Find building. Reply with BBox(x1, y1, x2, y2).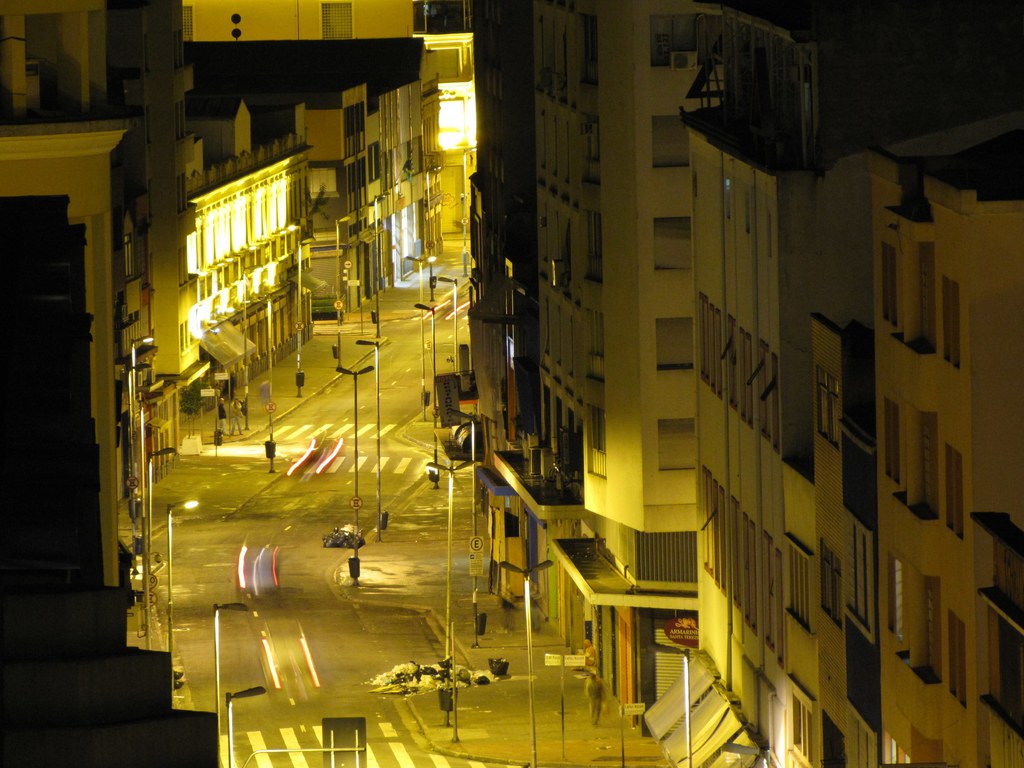
BBox(575, 0, 723, 708).
